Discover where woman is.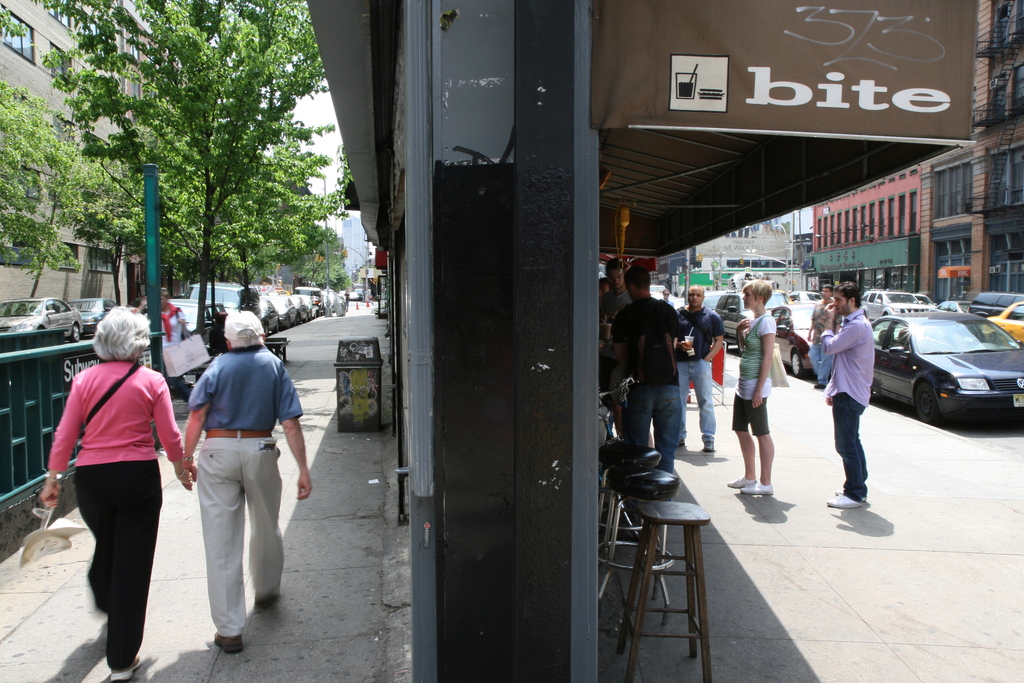
Discovered at [x1=719, y1=279, x2=777, y2=502].
